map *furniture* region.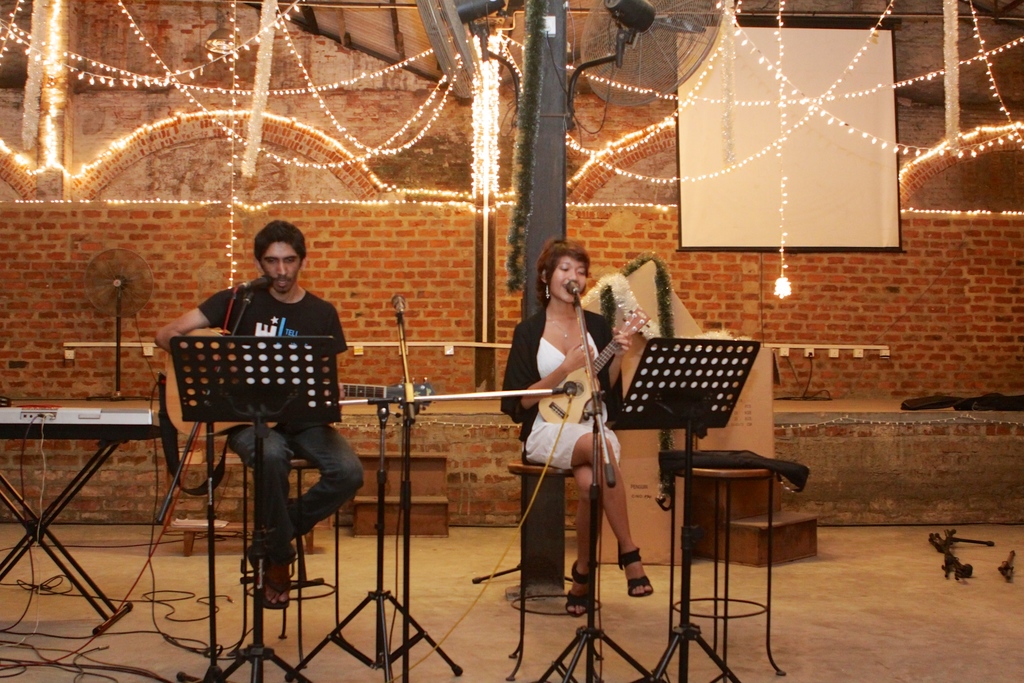
Mapped to [x1=236, y1=447, x2=341, y2=668].
